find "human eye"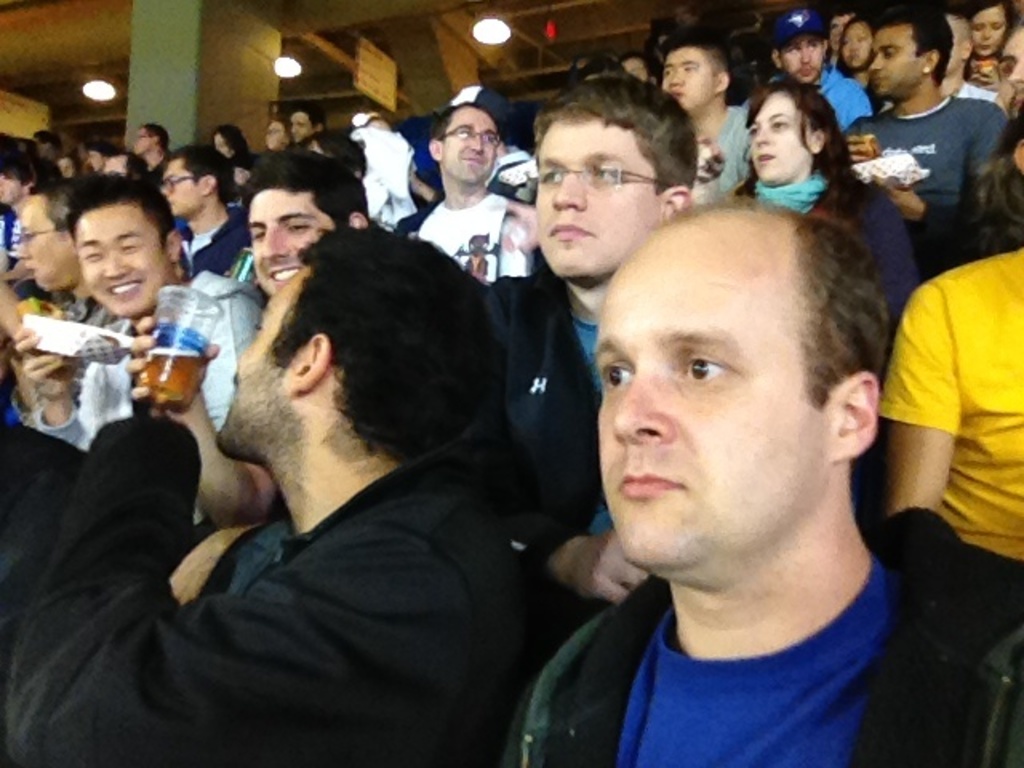
(x1=21, y1=222, x2=35, y2=243)
